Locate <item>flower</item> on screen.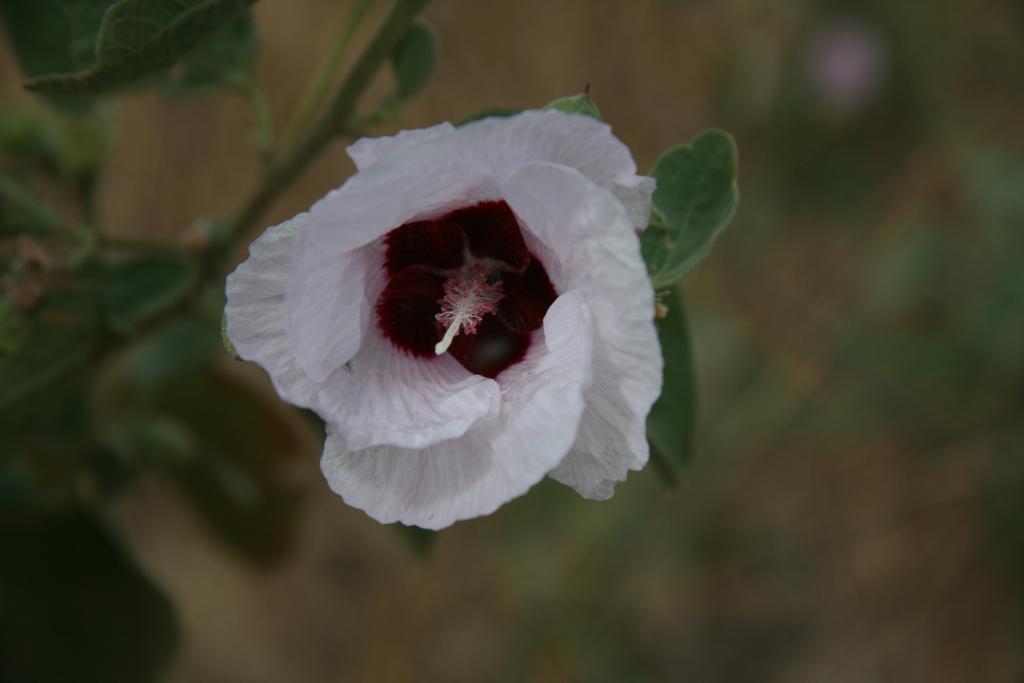
On screen at <box>236,111,659,547</box>.
